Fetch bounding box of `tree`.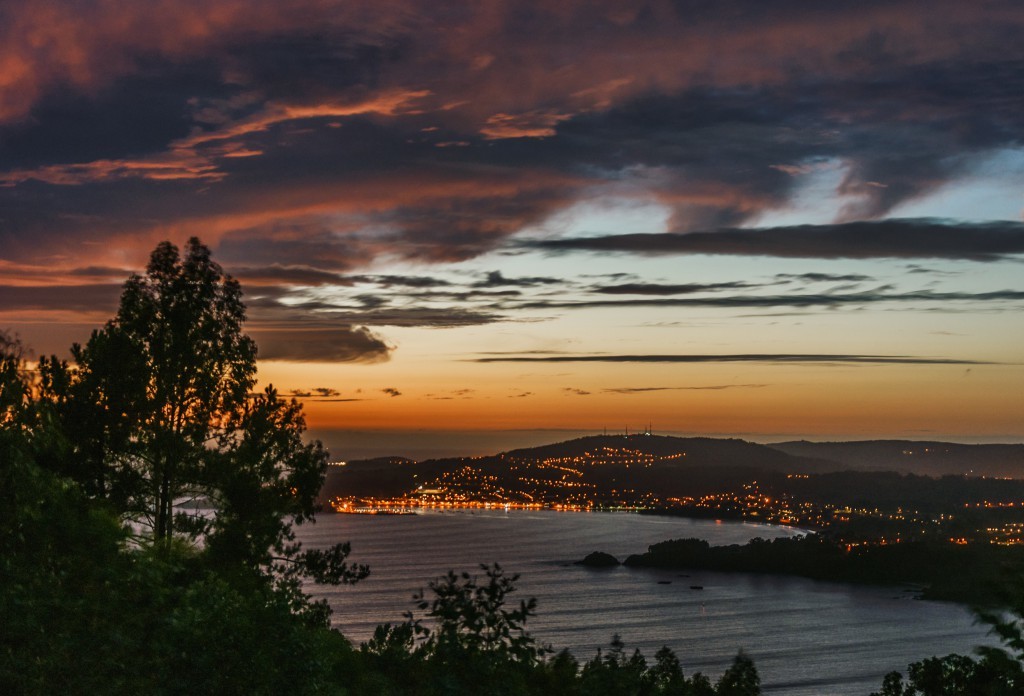
Bbox: <bbox>876, 583, 1023, 695</bbox>.
